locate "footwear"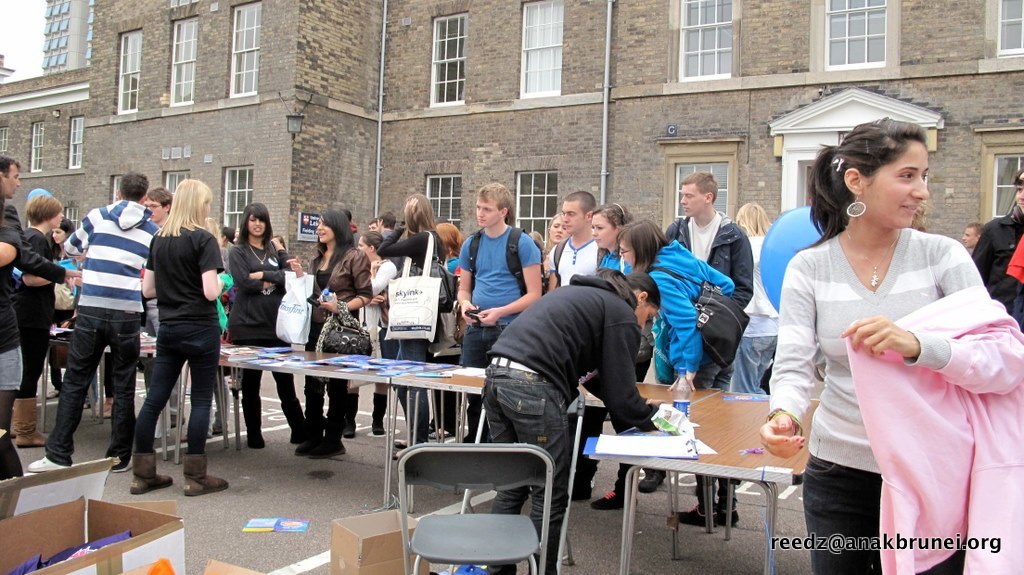
293:396:323:453
